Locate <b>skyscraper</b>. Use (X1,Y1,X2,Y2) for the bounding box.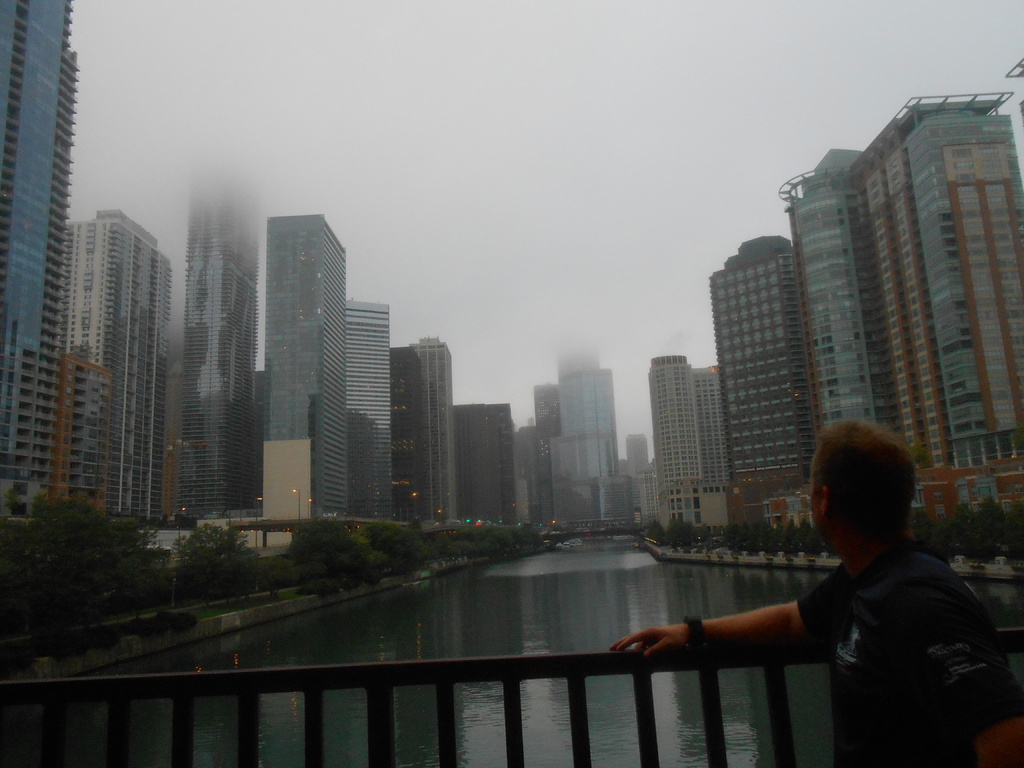
(340,301,395,521).
